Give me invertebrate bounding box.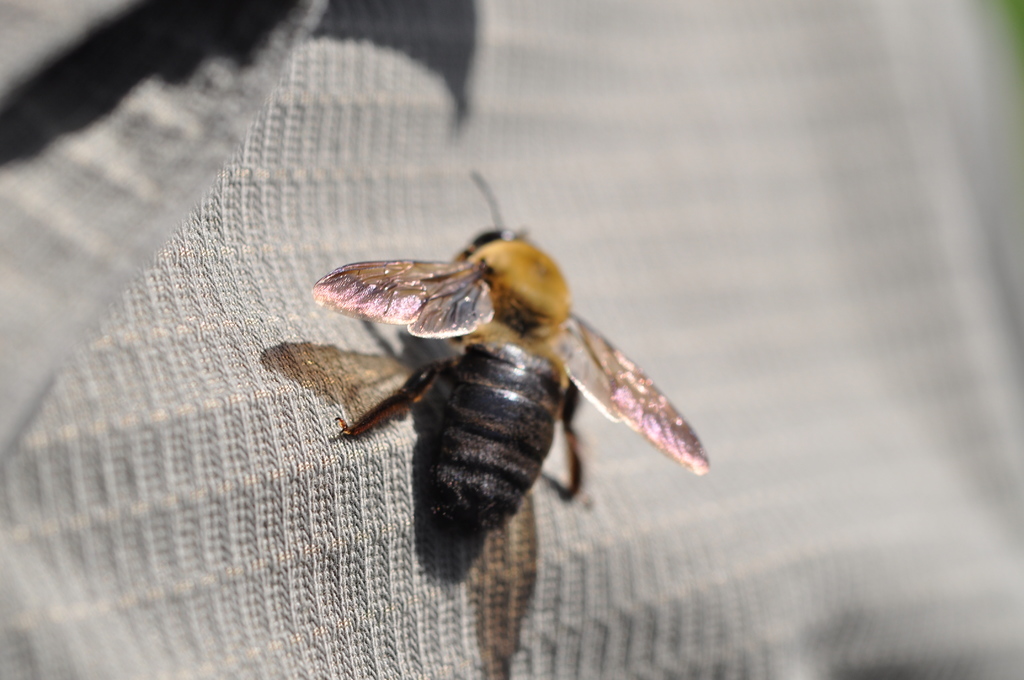
region(308, 166, 715, 548).
